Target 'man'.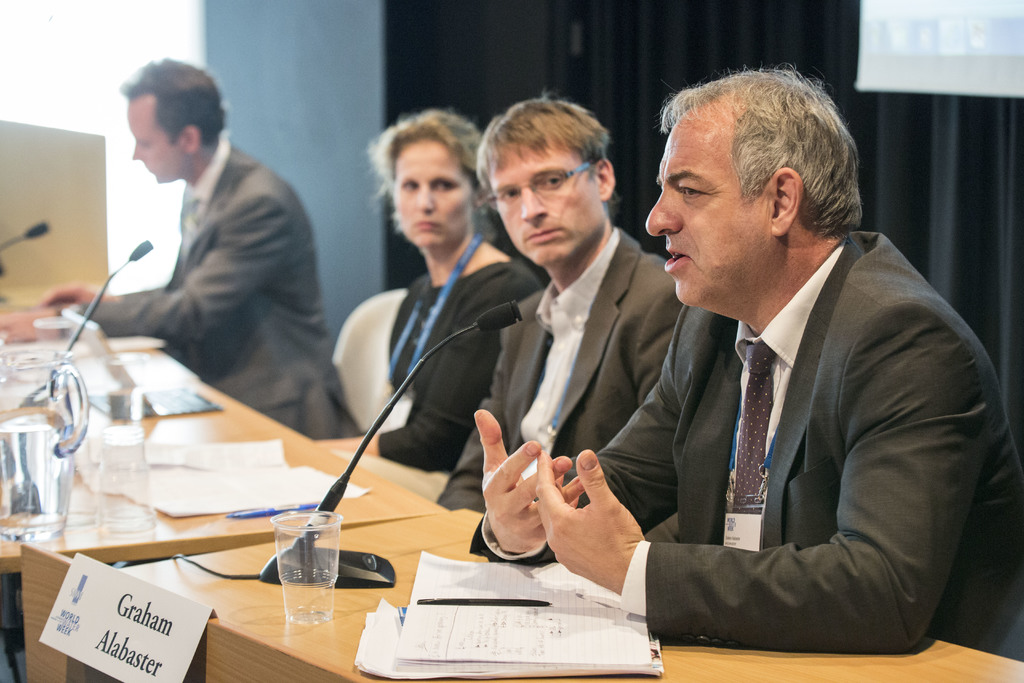
Target region: [left=1, top=52, right=341, bottom=442].
